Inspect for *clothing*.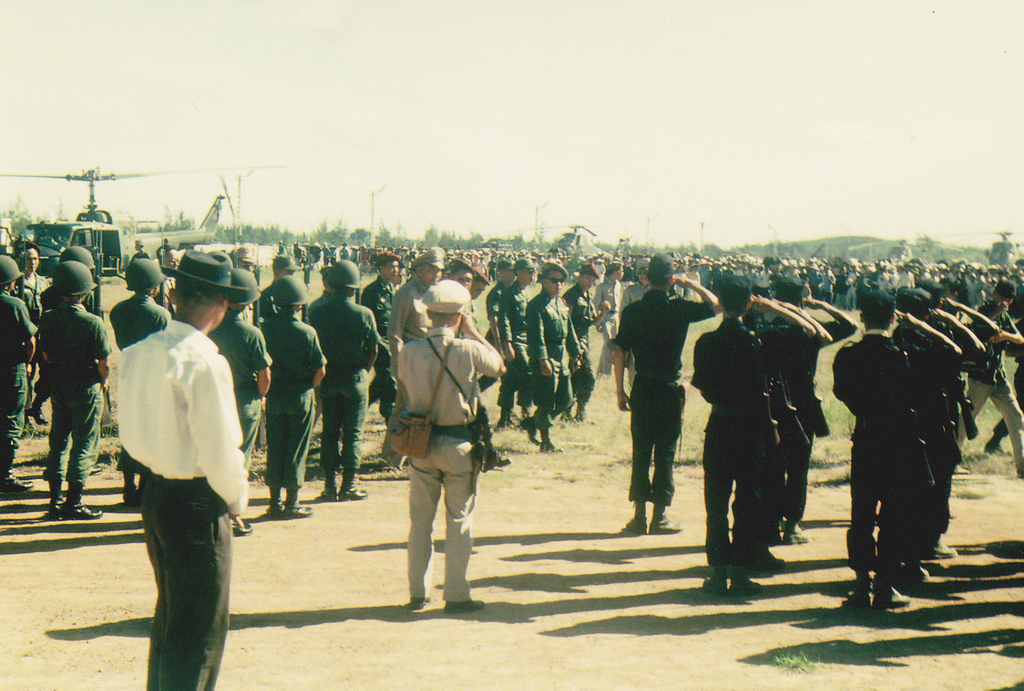
Inspection: [left=356, top=262, right=399, bottom=431].
